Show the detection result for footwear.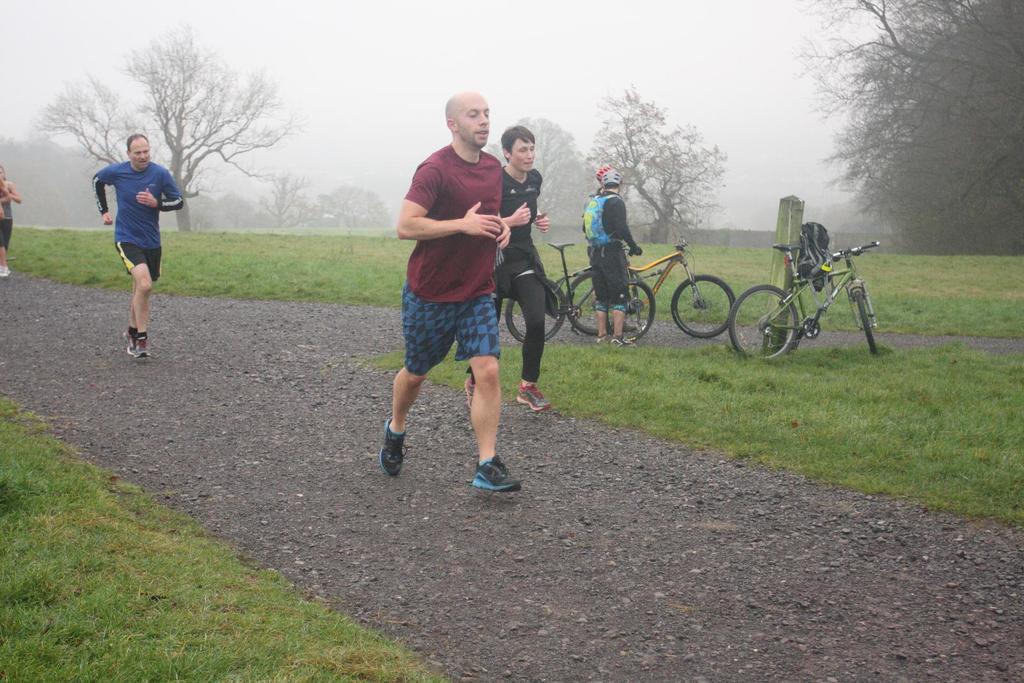
{"x1": 595, "y1": 334, "x2": 612, "y2": 349}.
